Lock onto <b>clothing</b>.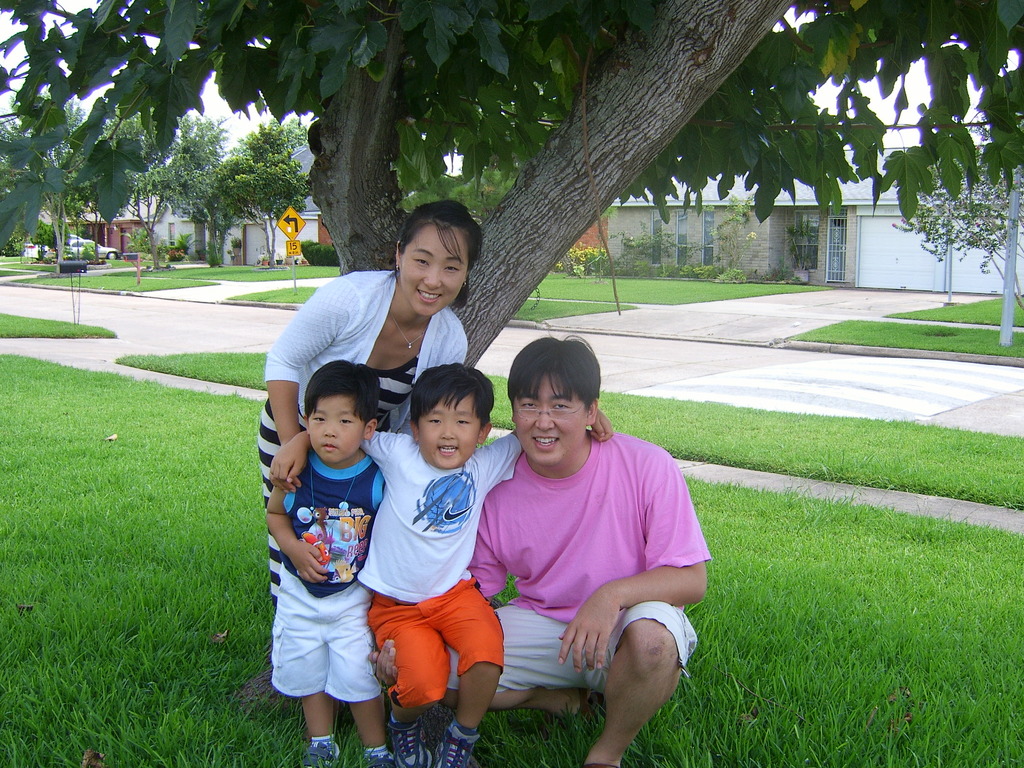
Locked: <box>262,436,390,695</box>.
